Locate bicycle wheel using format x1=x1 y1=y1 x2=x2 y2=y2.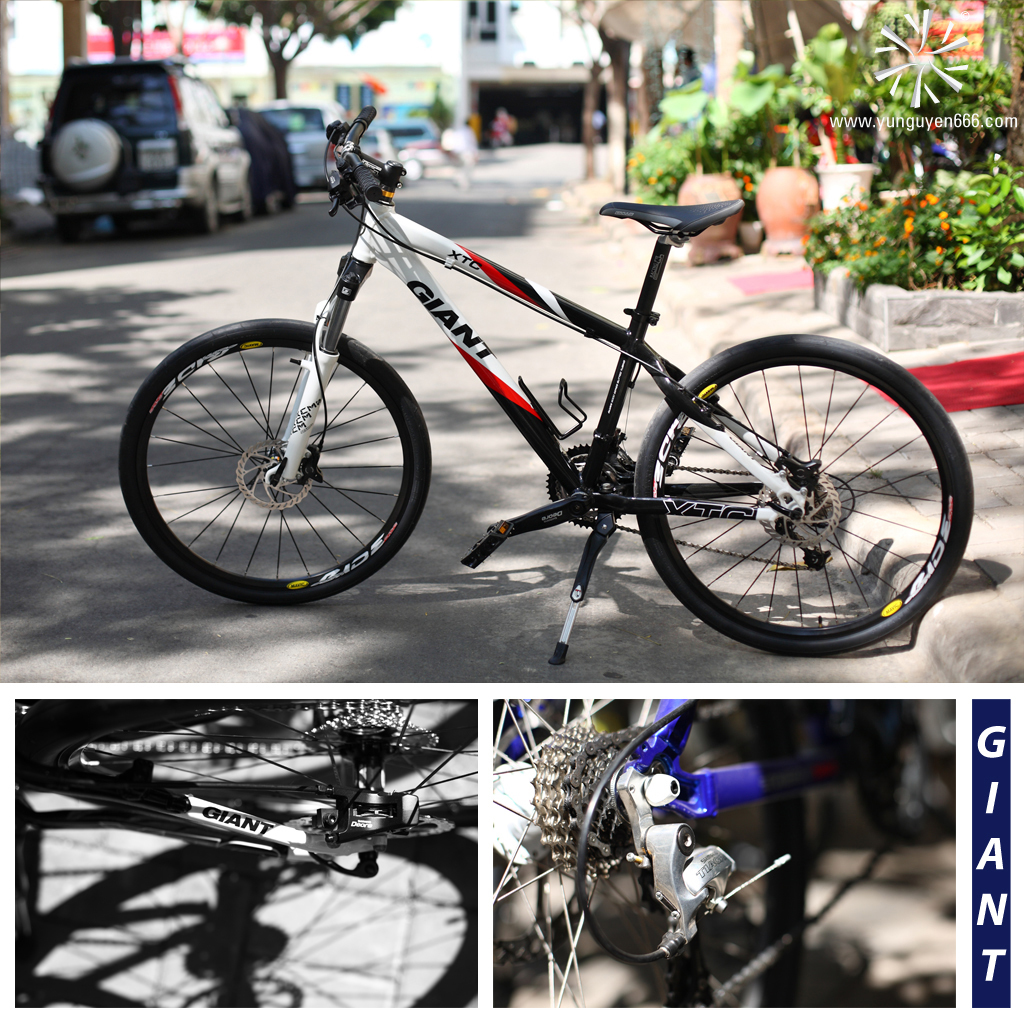
x1=115 y1=315 x2=434 y2=610.
